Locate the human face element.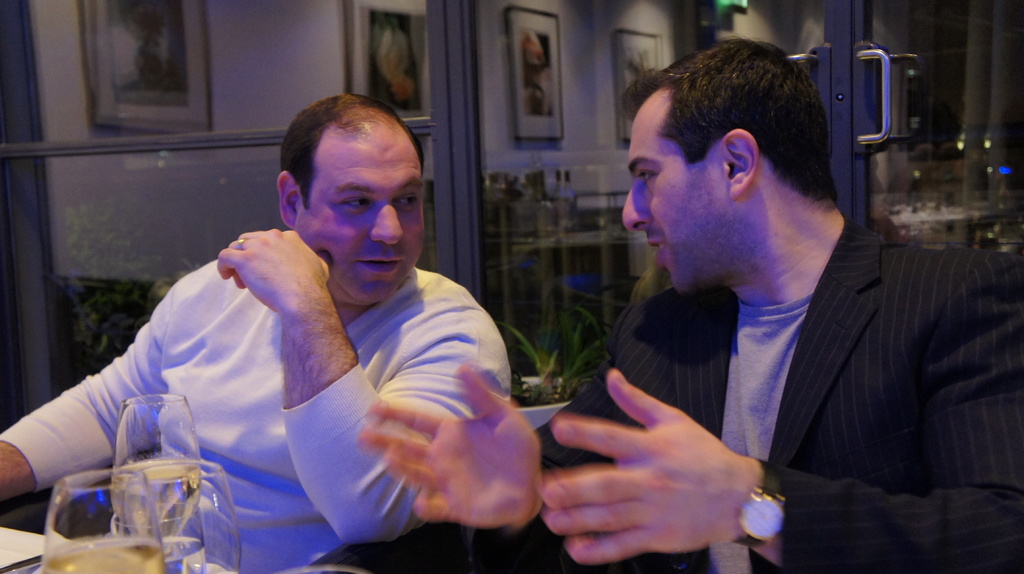
Element bbox: pyautogui.locateOnScreen(619, 79, 733, 303).
